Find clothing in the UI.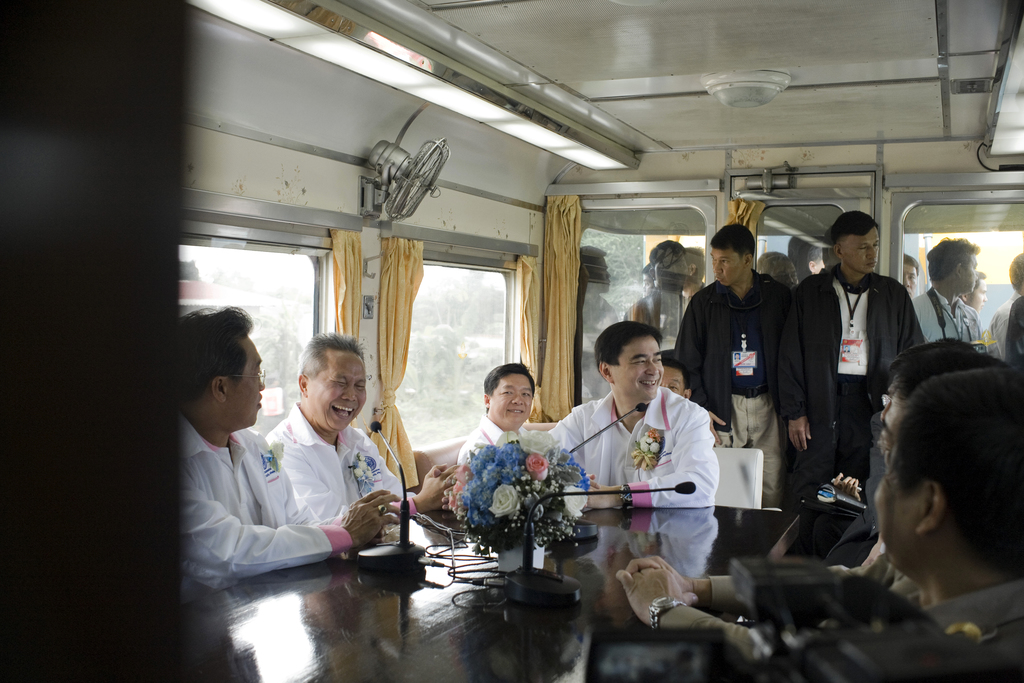
UI element at [x1=714, y1=389, x2=797, y2=507].
